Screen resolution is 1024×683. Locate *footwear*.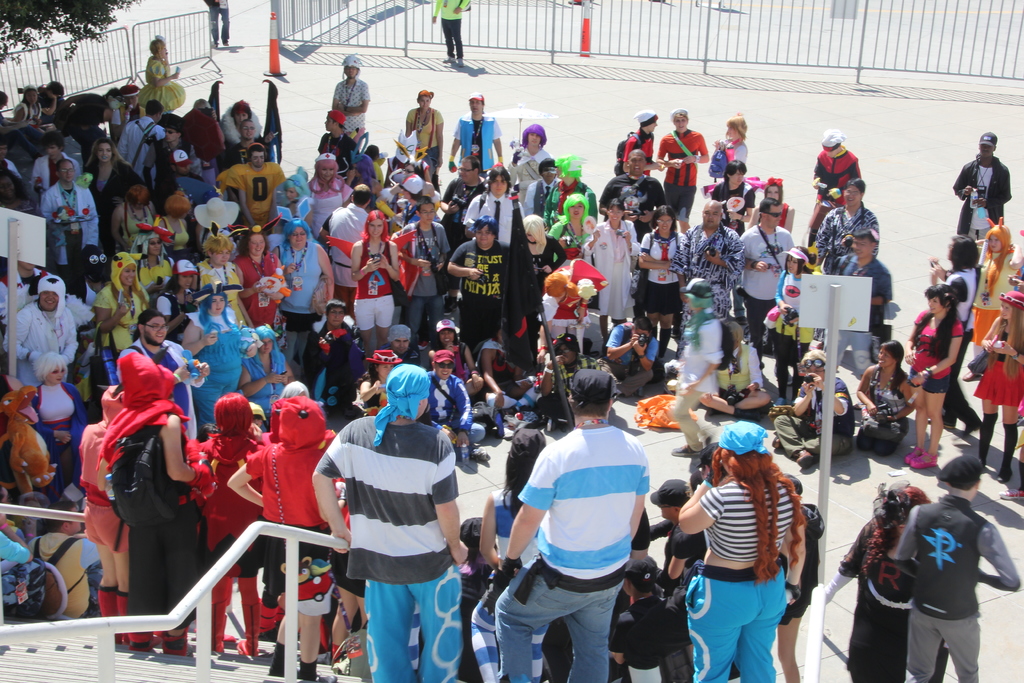
{"left": 317, "top": 675, "right": 336, "bottom": 682}.
